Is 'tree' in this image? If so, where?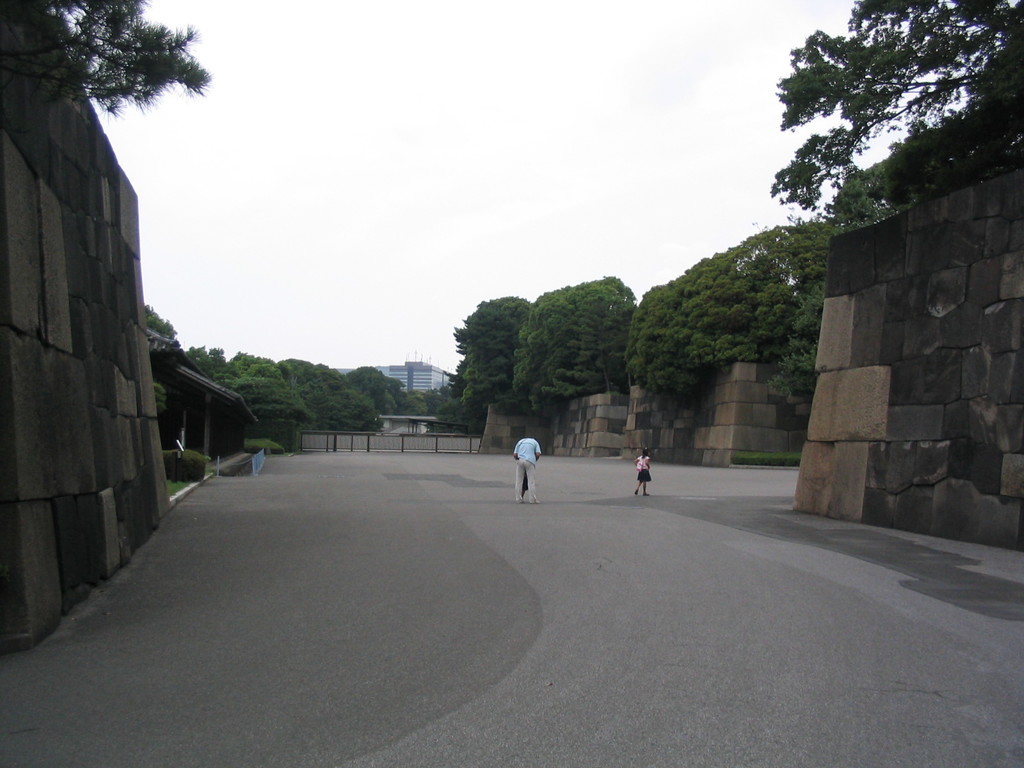
Yes, at x1=188 y1=339 x2=218 y2=380.
